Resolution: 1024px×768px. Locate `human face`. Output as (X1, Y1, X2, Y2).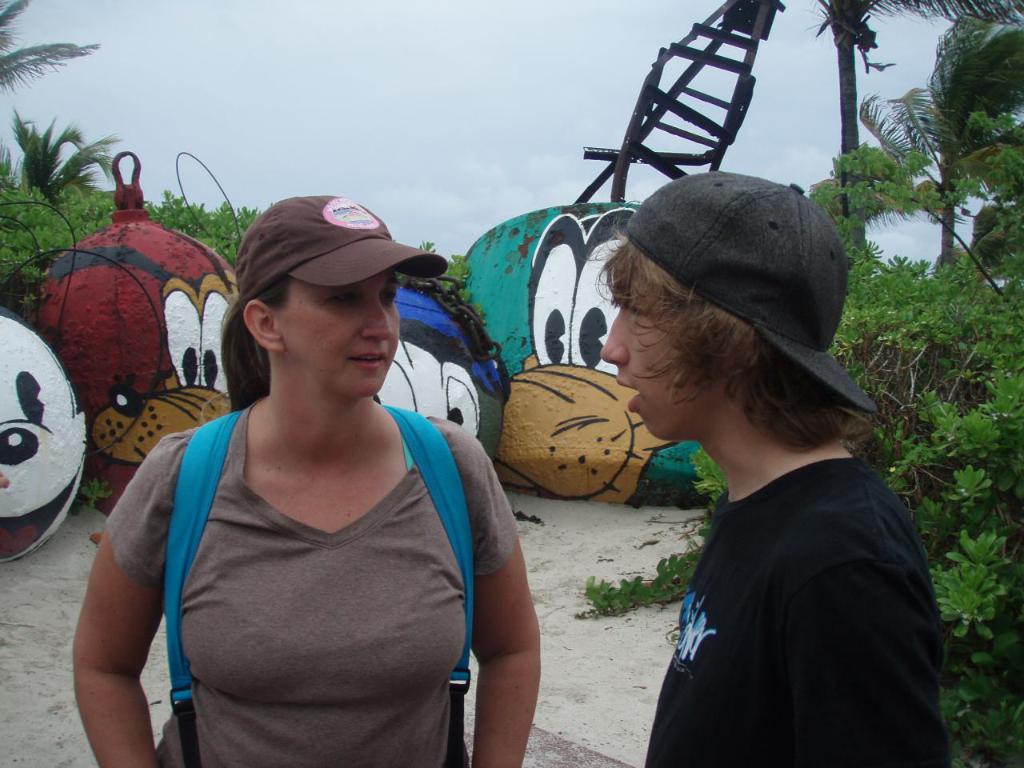
(273, 267, 402, 398).
